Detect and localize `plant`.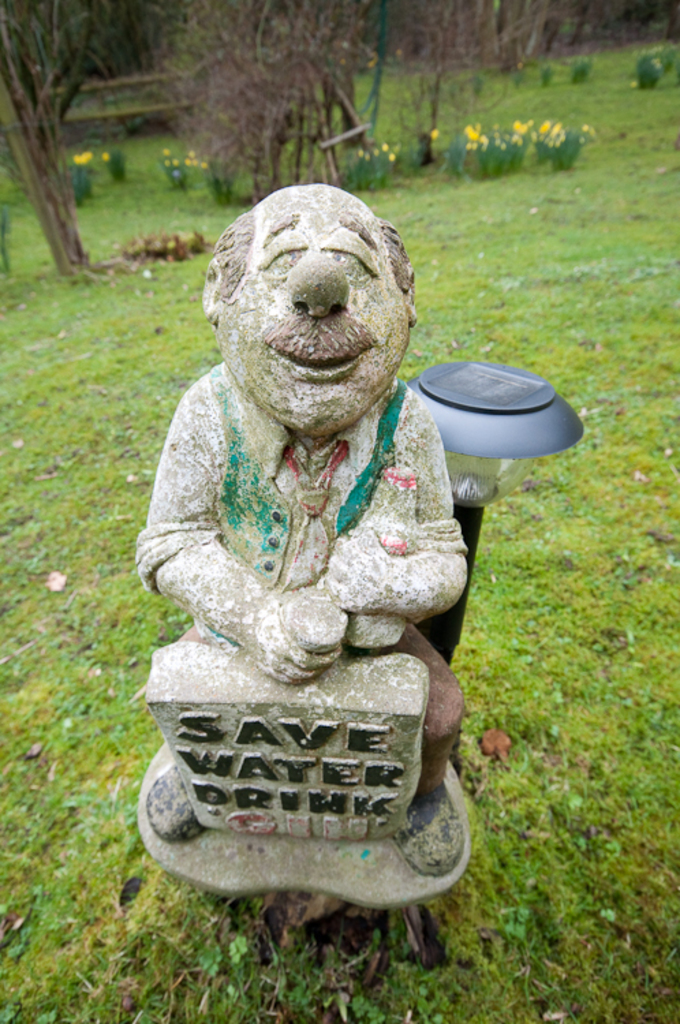
Localized at l=201, t=145, r=251, b=203.
